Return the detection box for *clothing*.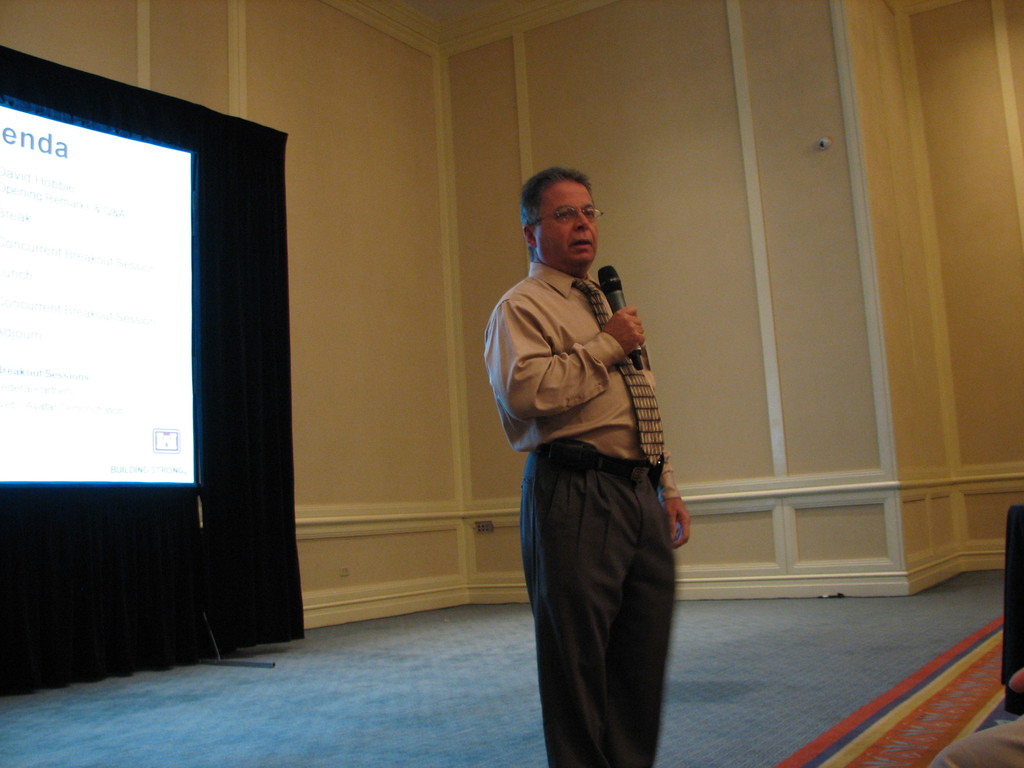
left=934, top=716, right=1023, bottom=767.
